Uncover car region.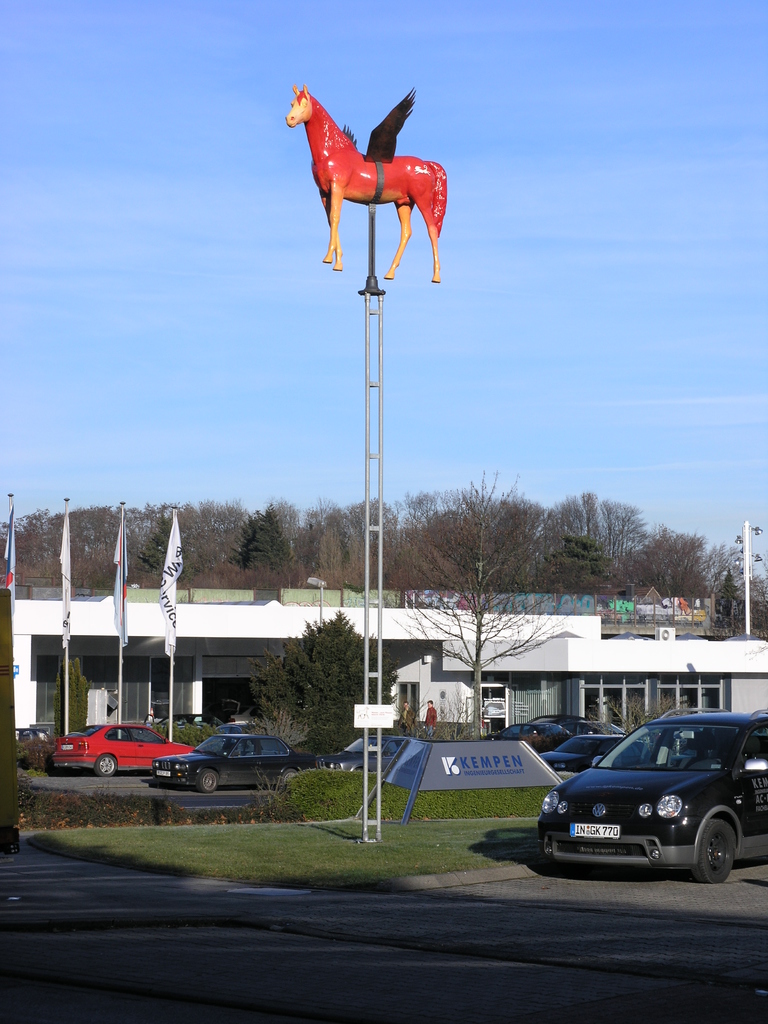
Uncovered: bbox=(147, 724, 311, 792).
